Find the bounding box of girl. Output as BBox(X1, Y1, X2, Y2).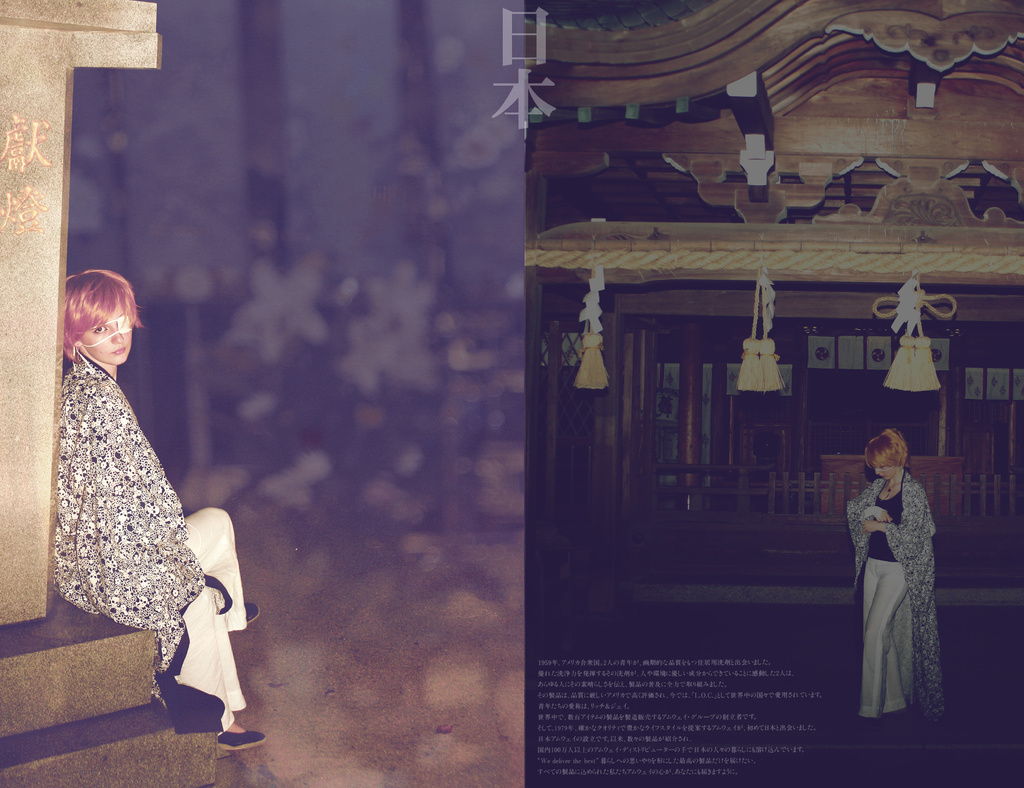
BBox(53, 269, 265, 761).
